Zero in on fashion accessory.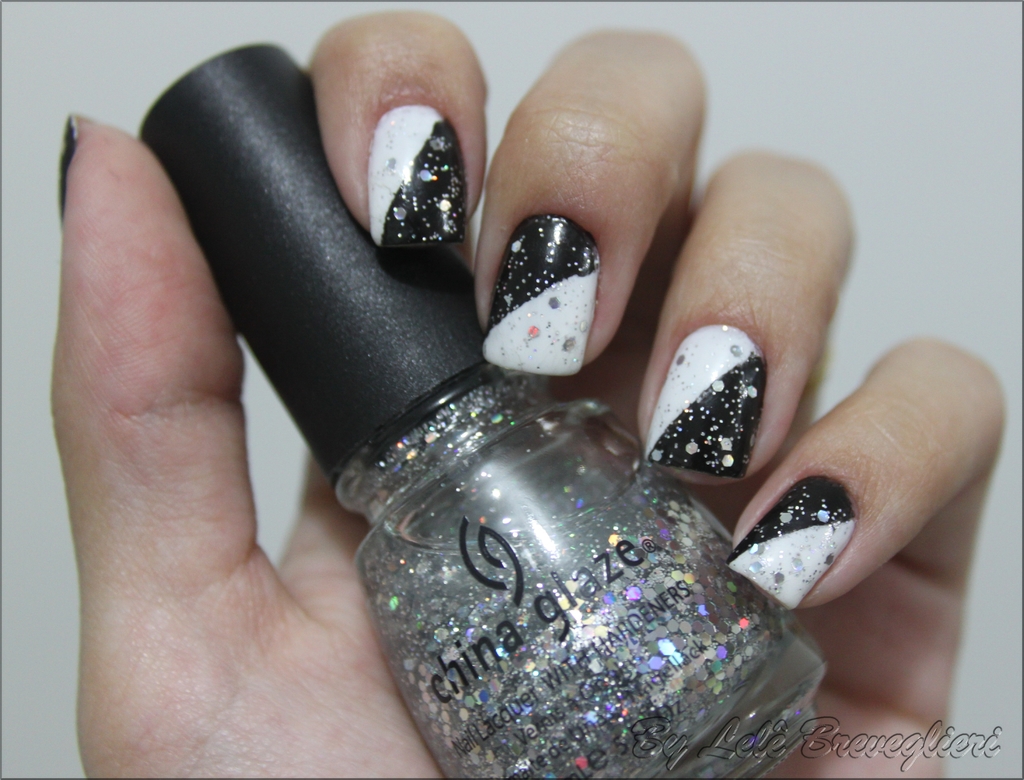
Zeroed in: [136,41,829,779].
